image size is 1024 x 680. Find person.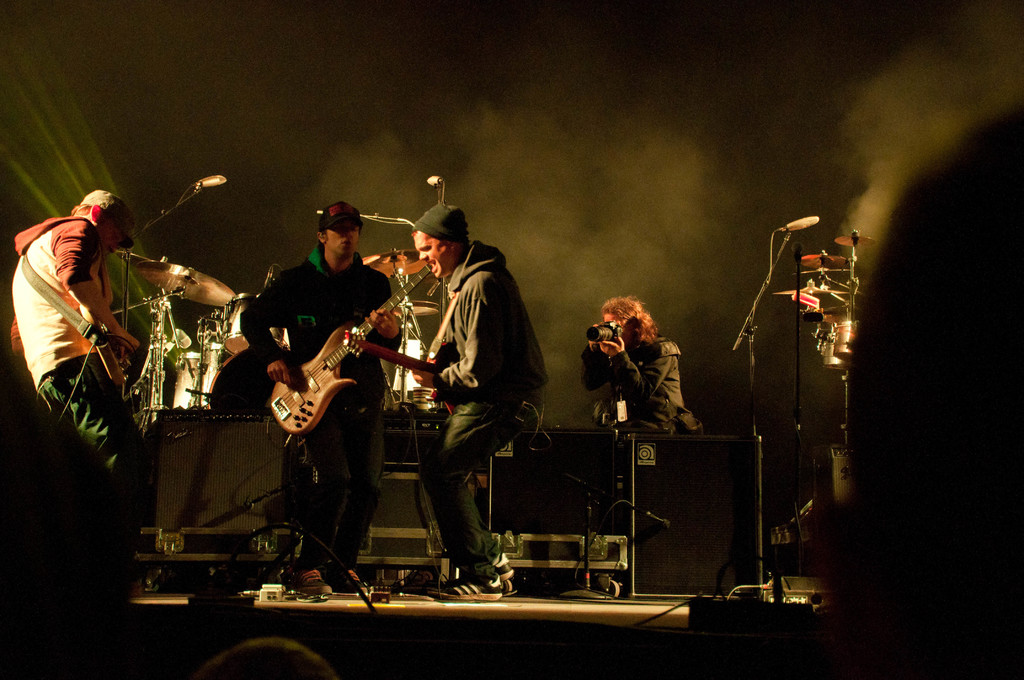
box=[820, 102, 1023, 679].
